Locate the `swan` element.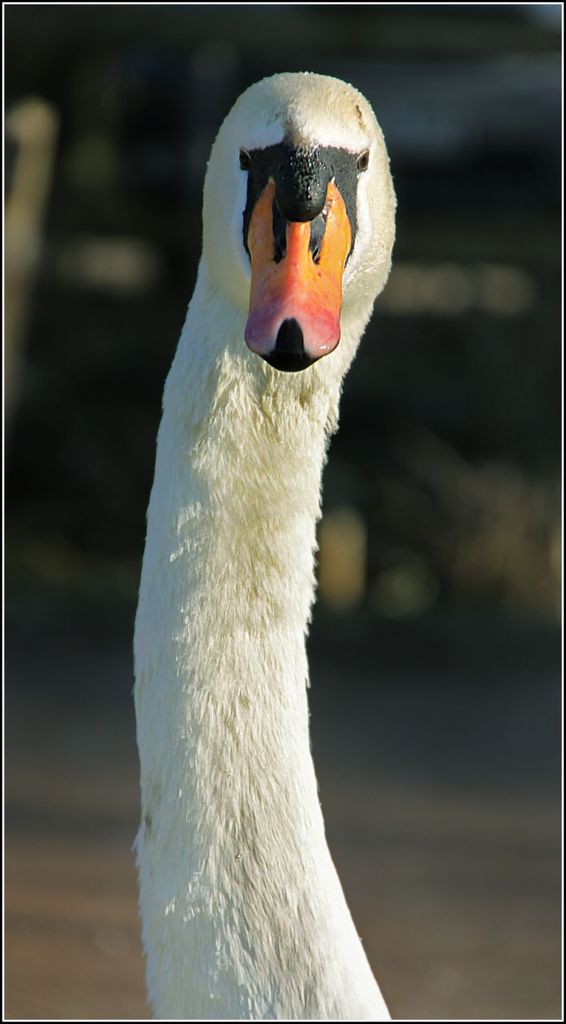
Element bbox: x1=86, y1=44, x2=413, y2=1023.
